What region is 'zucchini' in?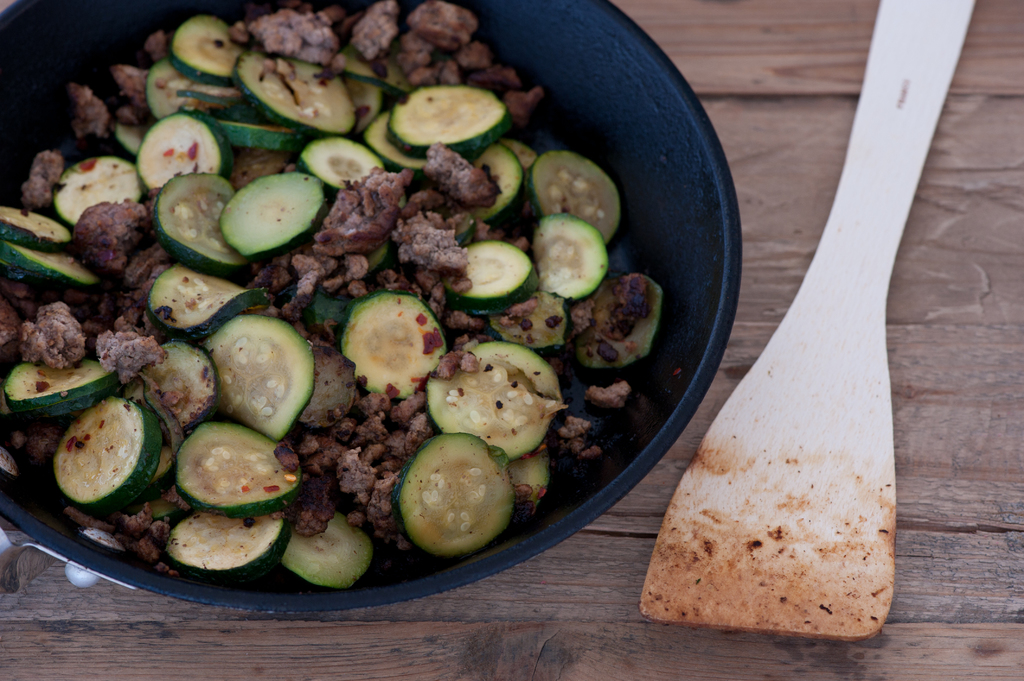
[left=388, top=81, right=514, bottom=170].
